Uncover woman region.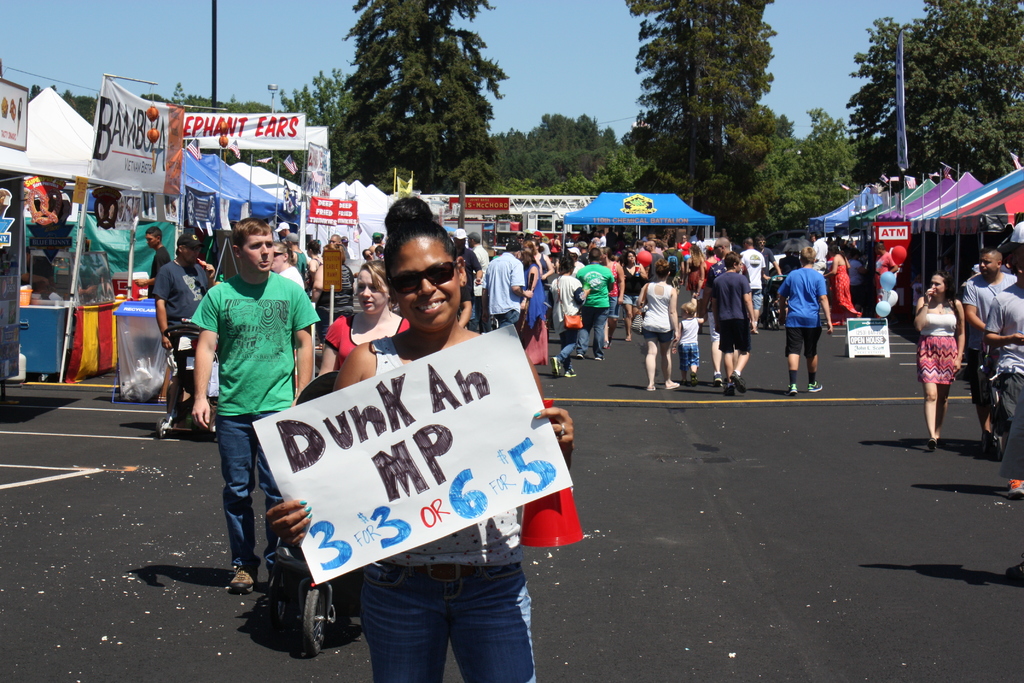
Uncovered: Rect(824, 243, 863, 327).
